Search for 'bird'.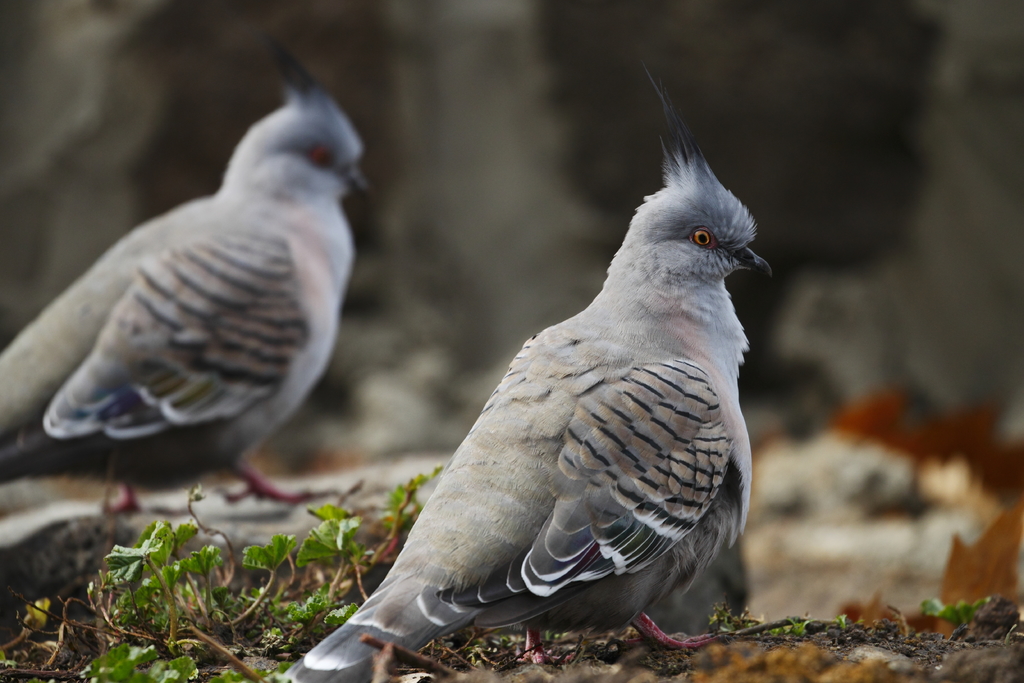
Found at select_region(0, 31, 378, 525).
